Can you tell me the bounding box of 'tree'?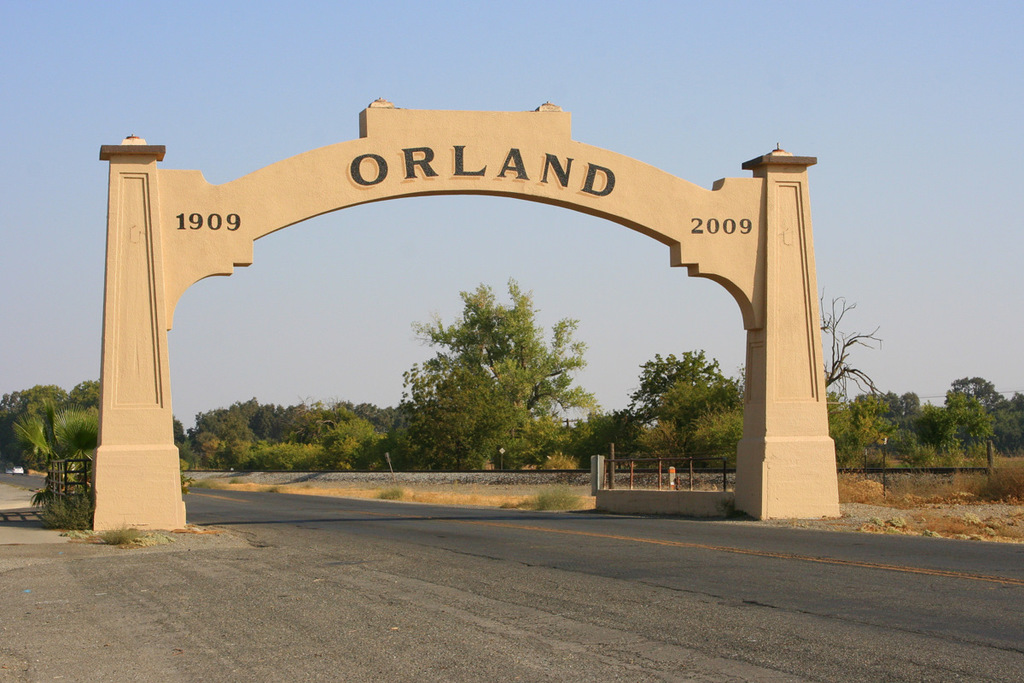
{"x1": 899, "y1": 390, "x2": 922, "y2": 417}.
